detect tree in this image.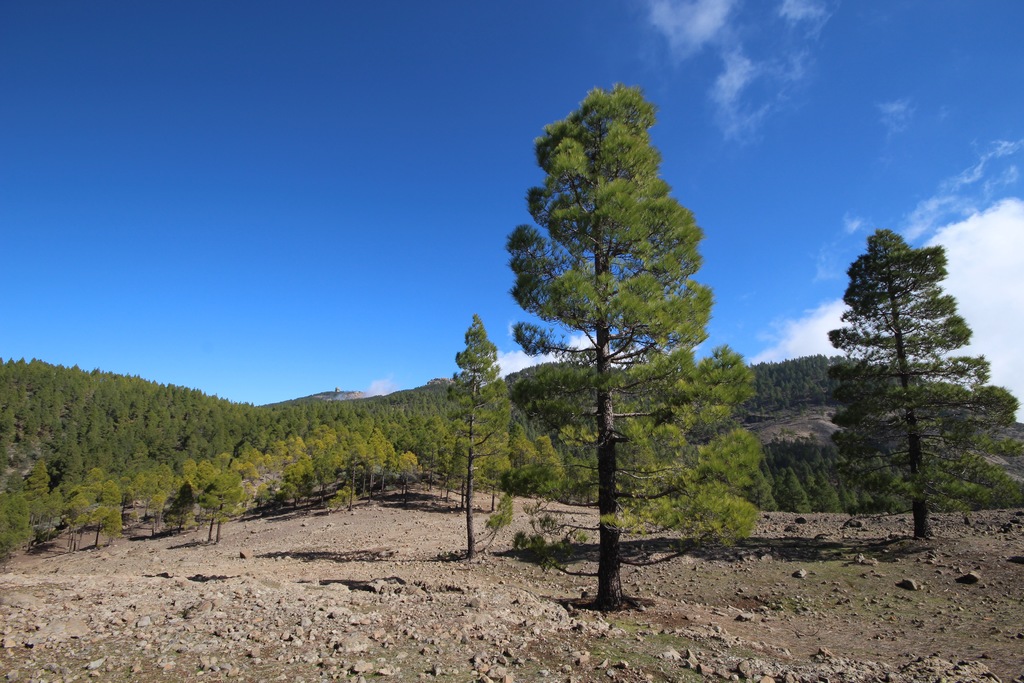
Detection: left=773, top=349, right=833, bottom=421.
